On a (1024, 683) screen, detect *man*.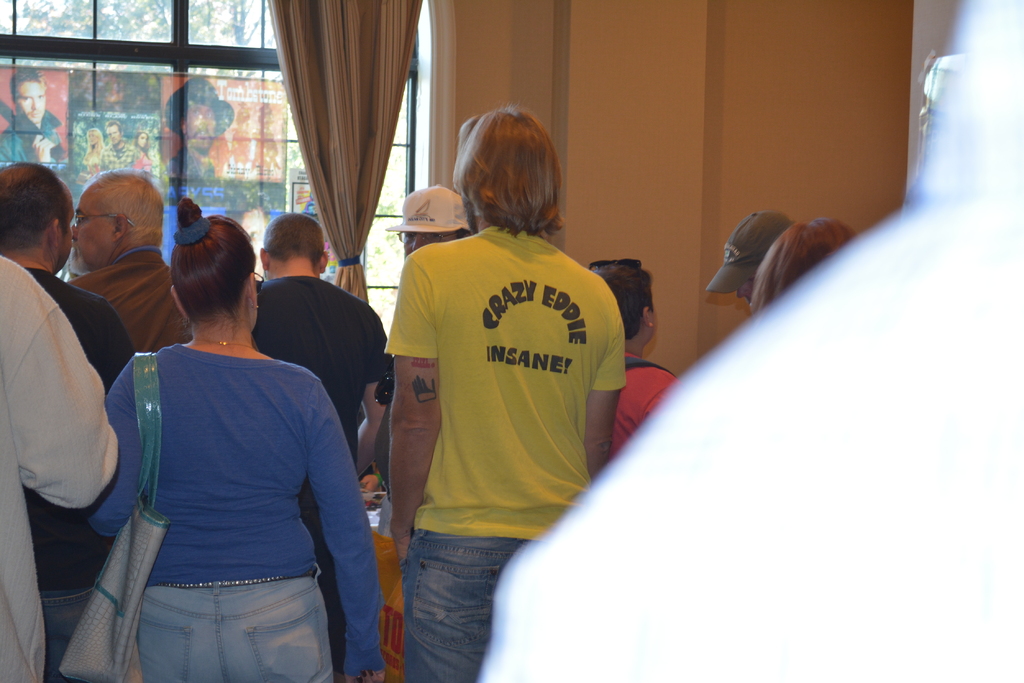
<box>64,160,182,353</box>.
